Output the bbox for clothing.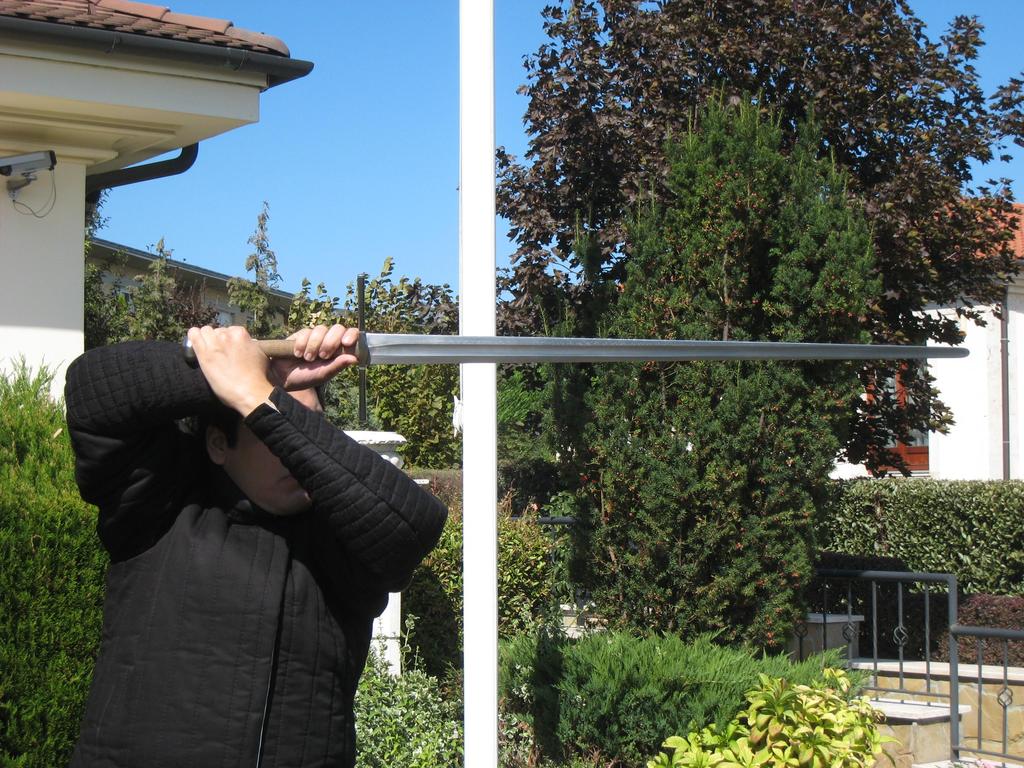
55,328,446,767.
